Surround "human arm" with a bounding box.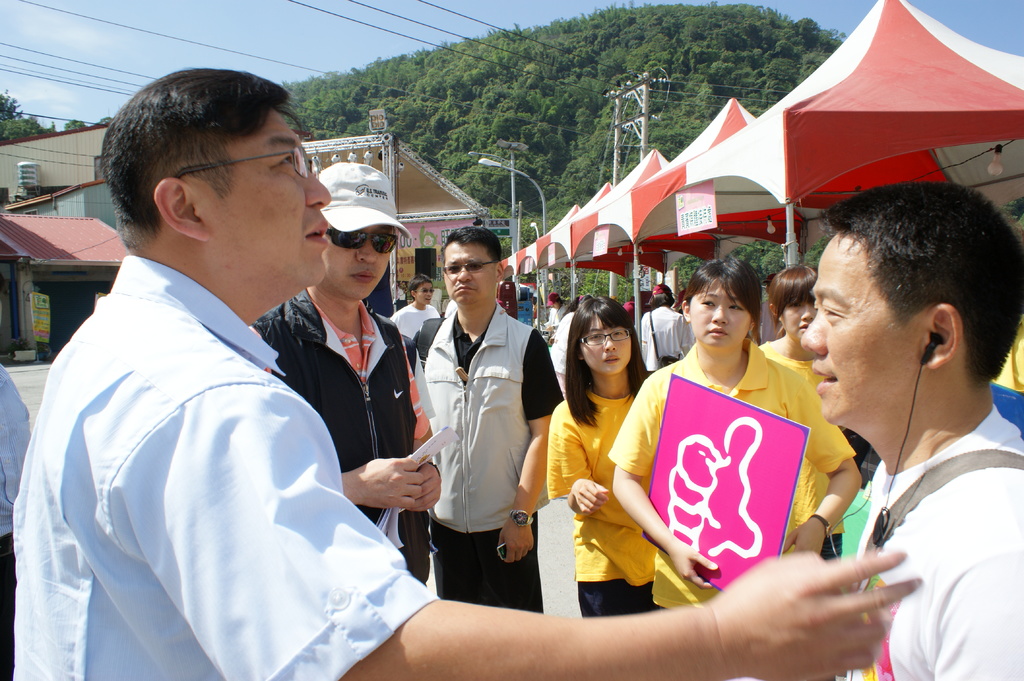
box=[403, 457, 448, 513].
